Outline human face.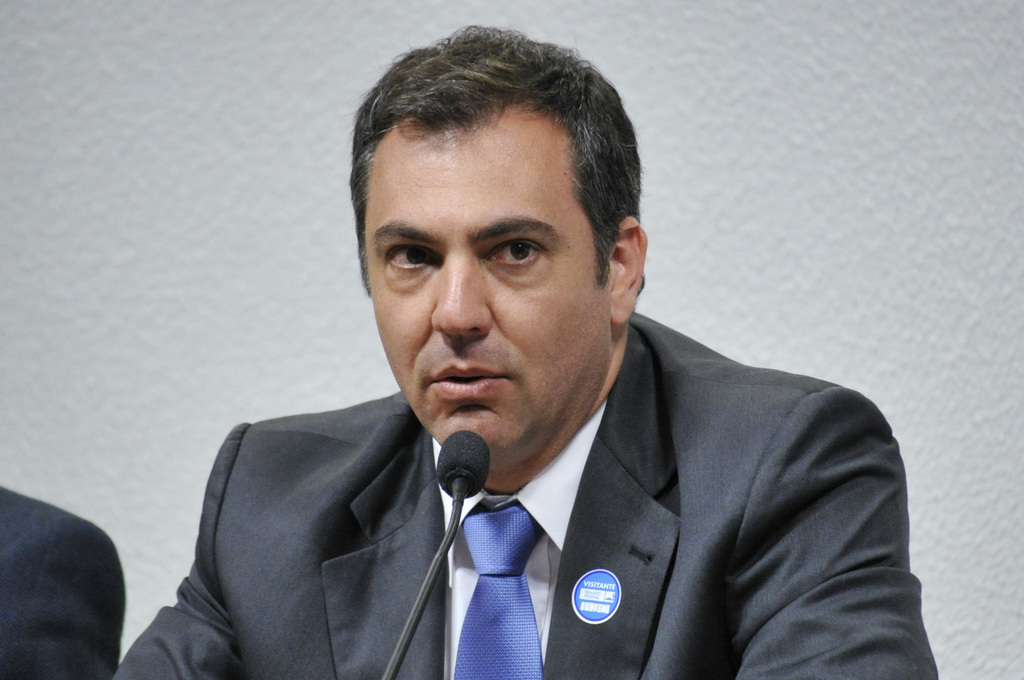
Outline: bbox=(362, 124, 614, 465).
